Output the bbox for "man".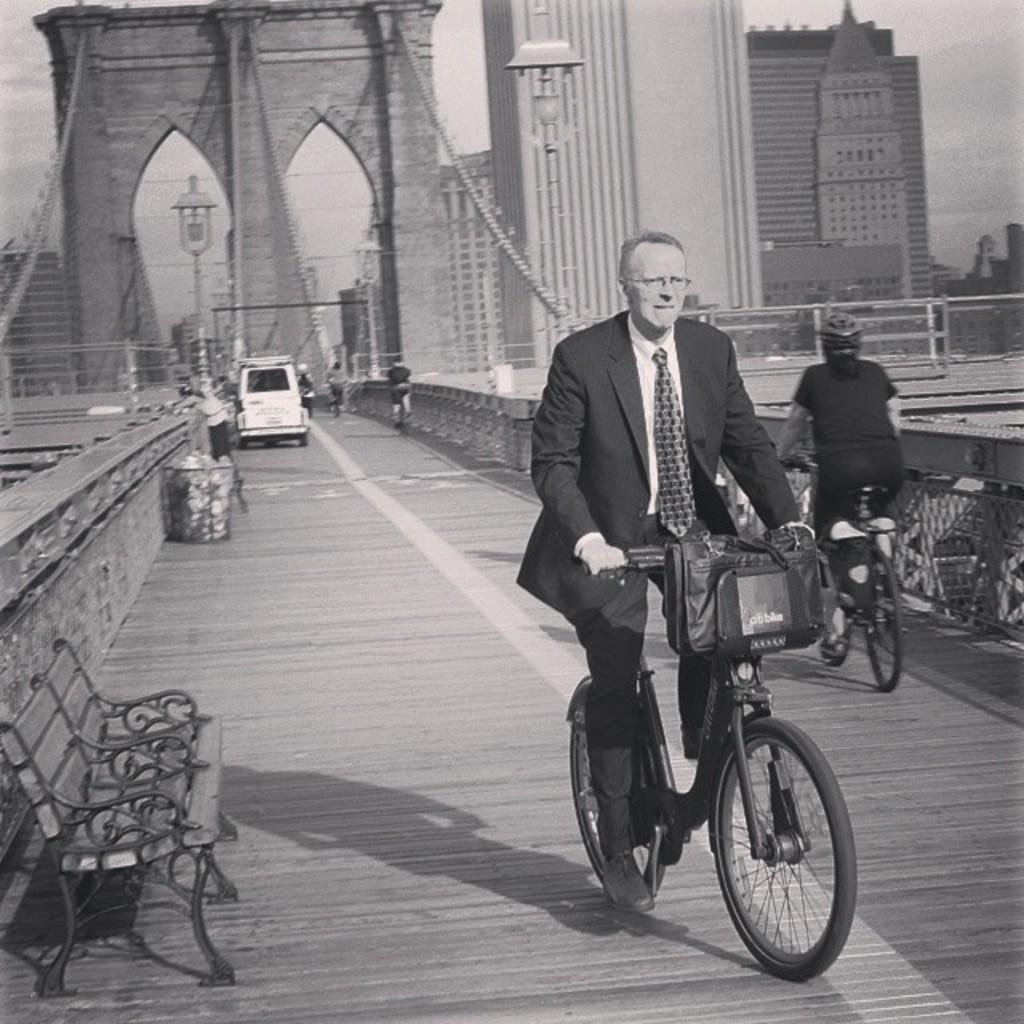
select_region(389, 355, 416, 413).
